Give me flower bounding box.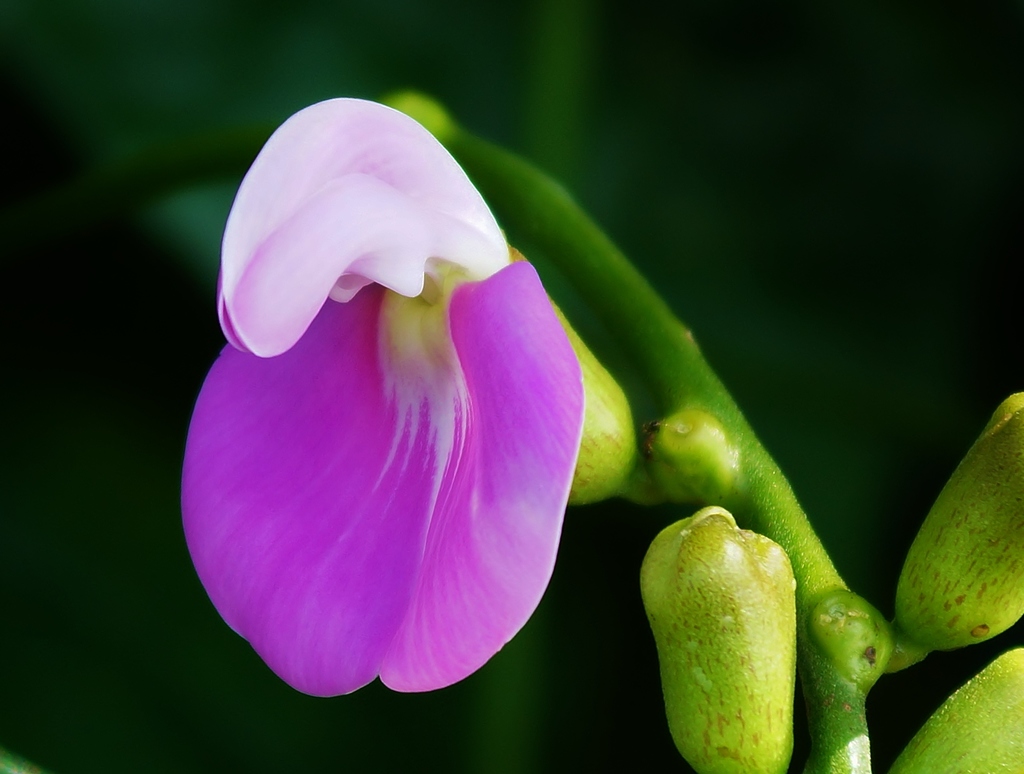
[x1=204, y1=97, x2=602, y2=738].
